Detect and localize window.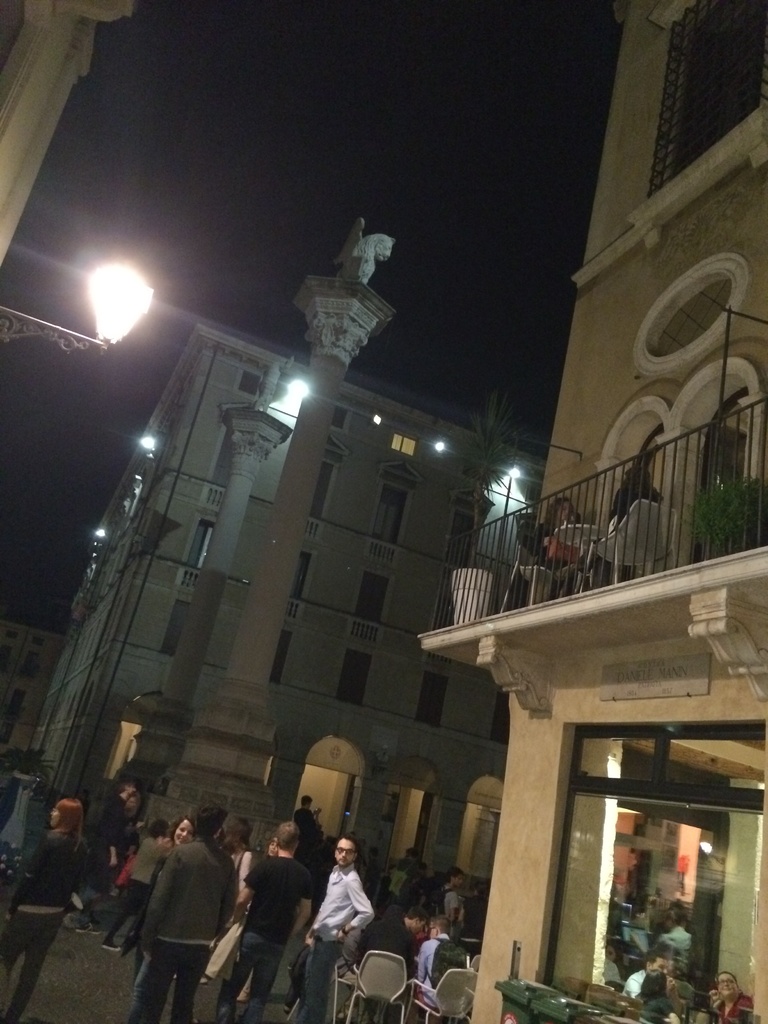
Localized at 332/401/348/429.
